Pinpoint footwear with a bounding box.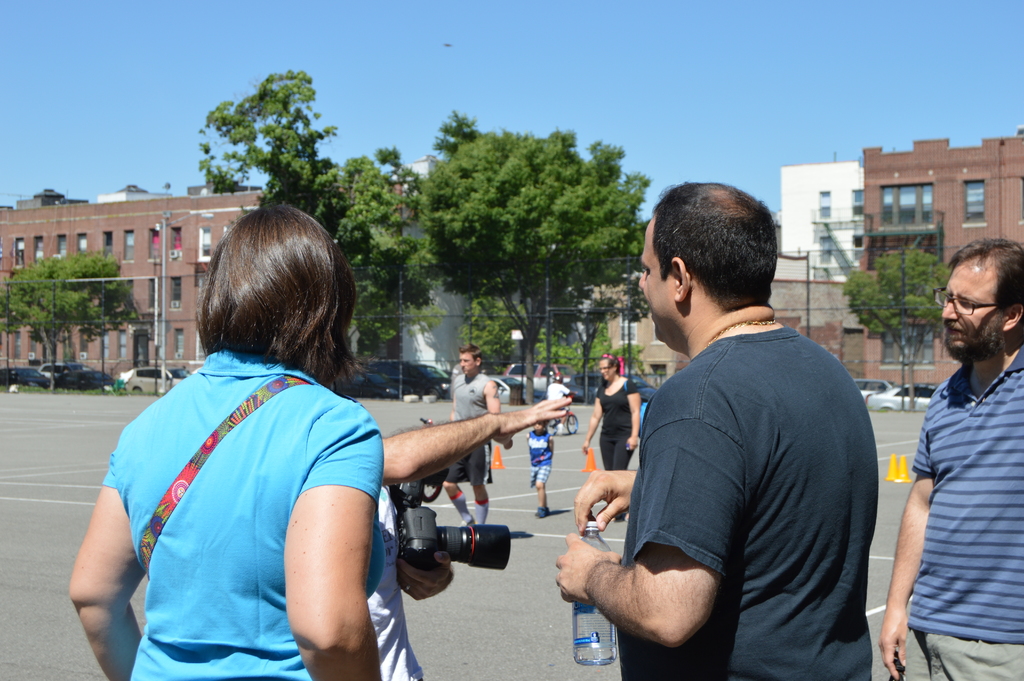
bbox(534, 506, 550, 520).
